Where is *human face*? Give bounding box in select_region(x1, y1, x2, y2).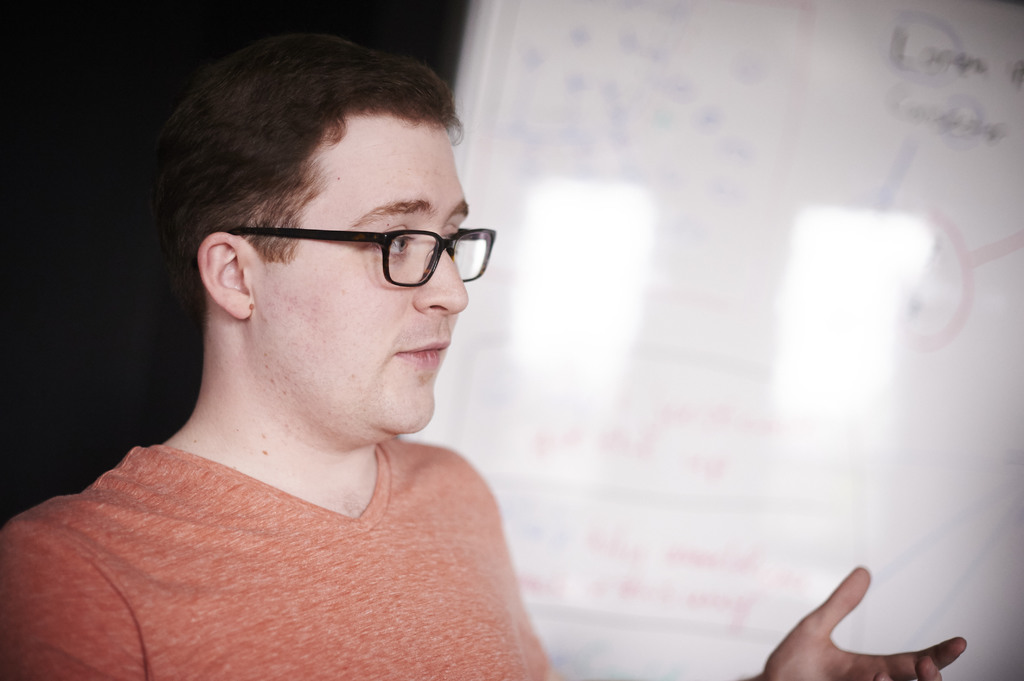
select_region(252, 113, 470, 434).
